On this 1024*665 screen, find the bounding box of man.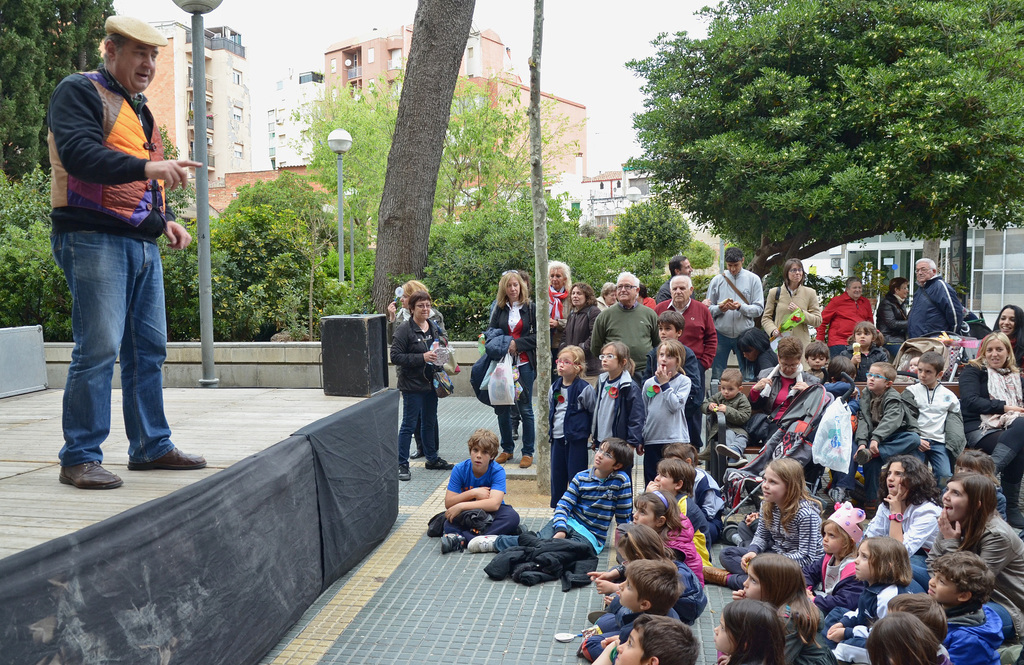
Bounding box: 703, 247, 766, 365.
